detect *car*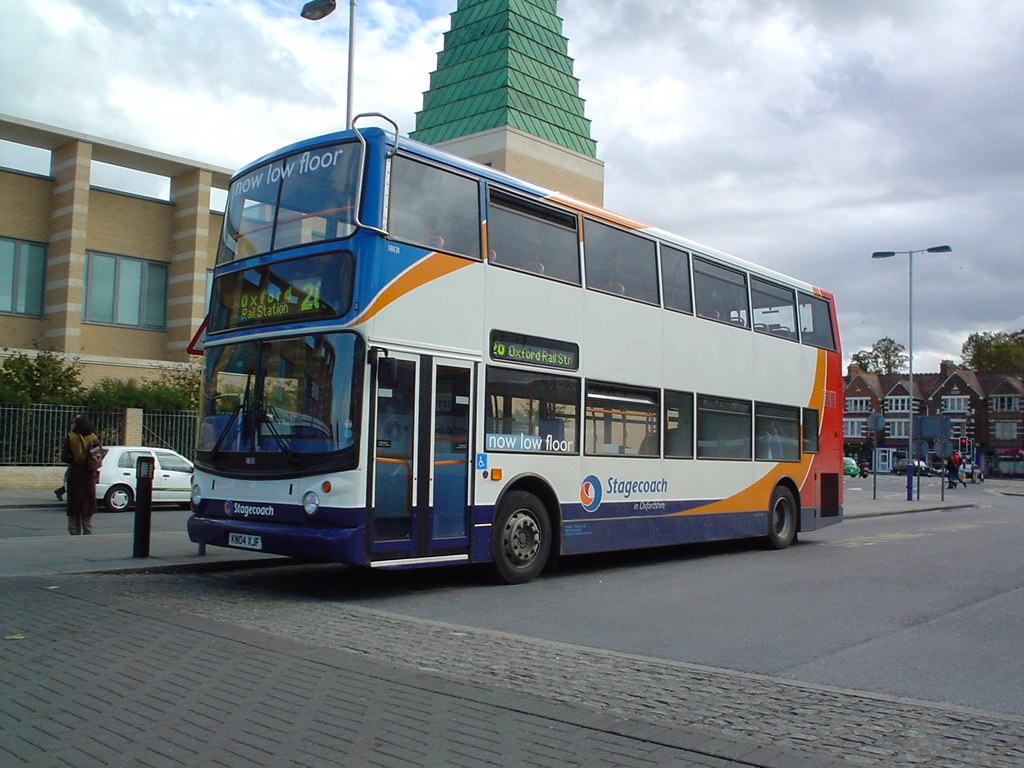
(888, 457, 925, 468)
